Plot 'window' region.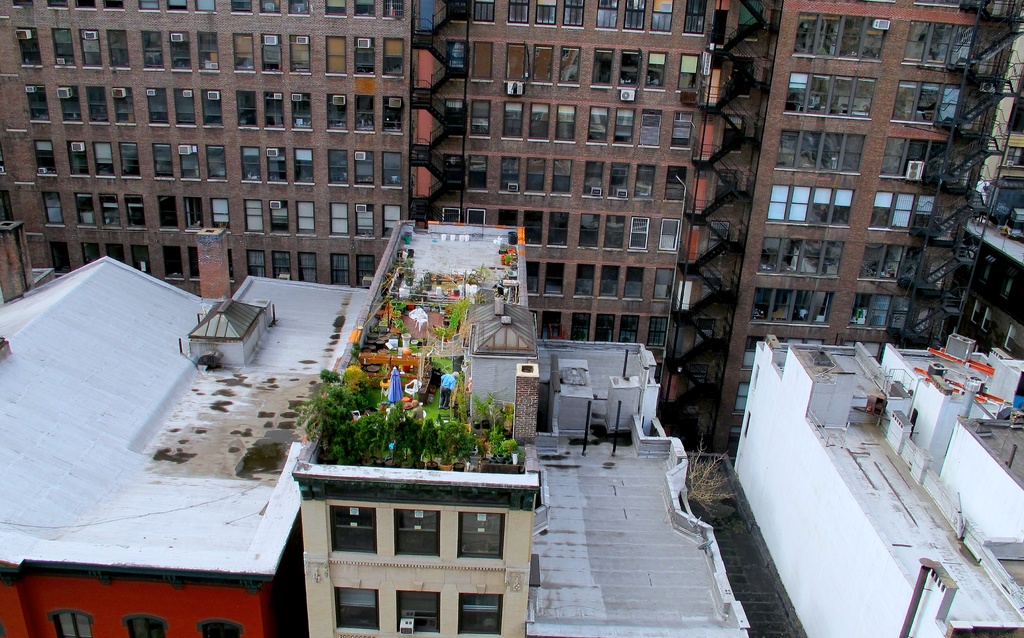
Plotted at <box>586,104,611,146</box>.
